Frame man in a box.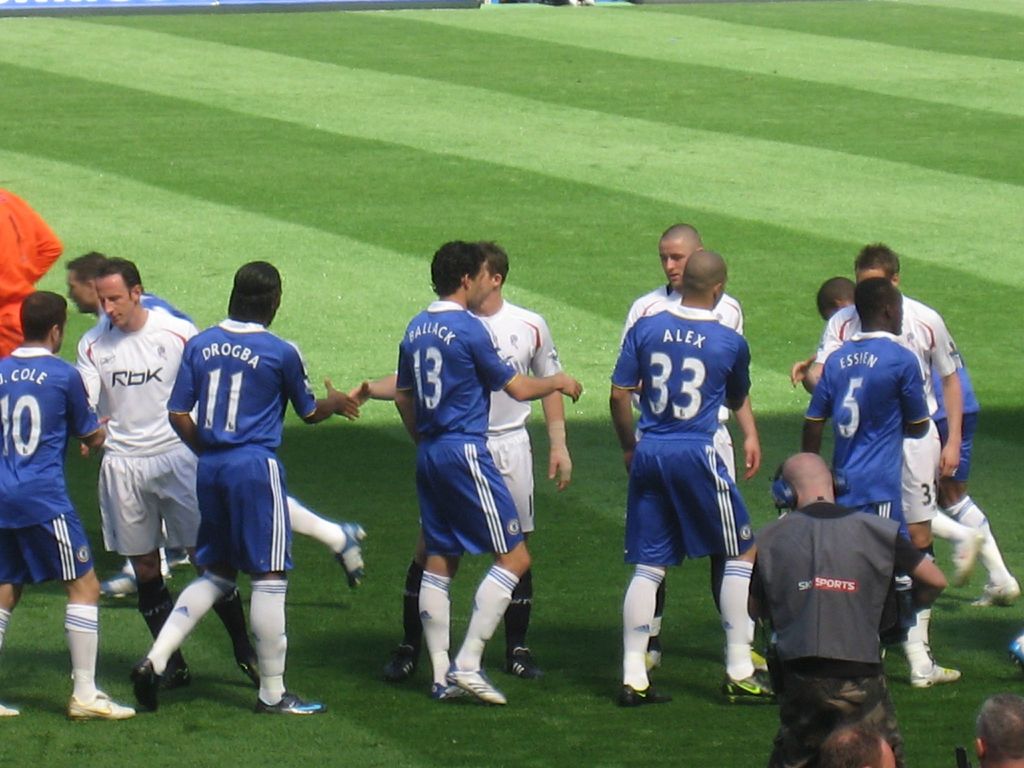
<bbox>617, 223, 773, 672</bbox>.
